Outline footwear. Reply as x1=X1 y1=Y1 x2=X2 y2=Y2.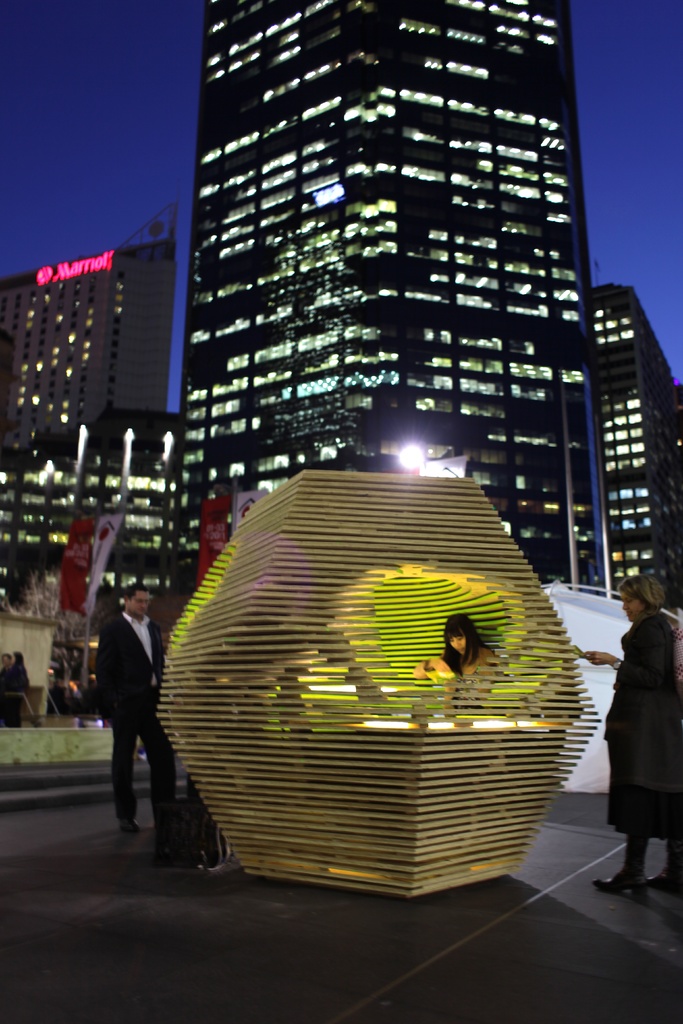
x1=648 y1=867 x2=682 y2=897.
